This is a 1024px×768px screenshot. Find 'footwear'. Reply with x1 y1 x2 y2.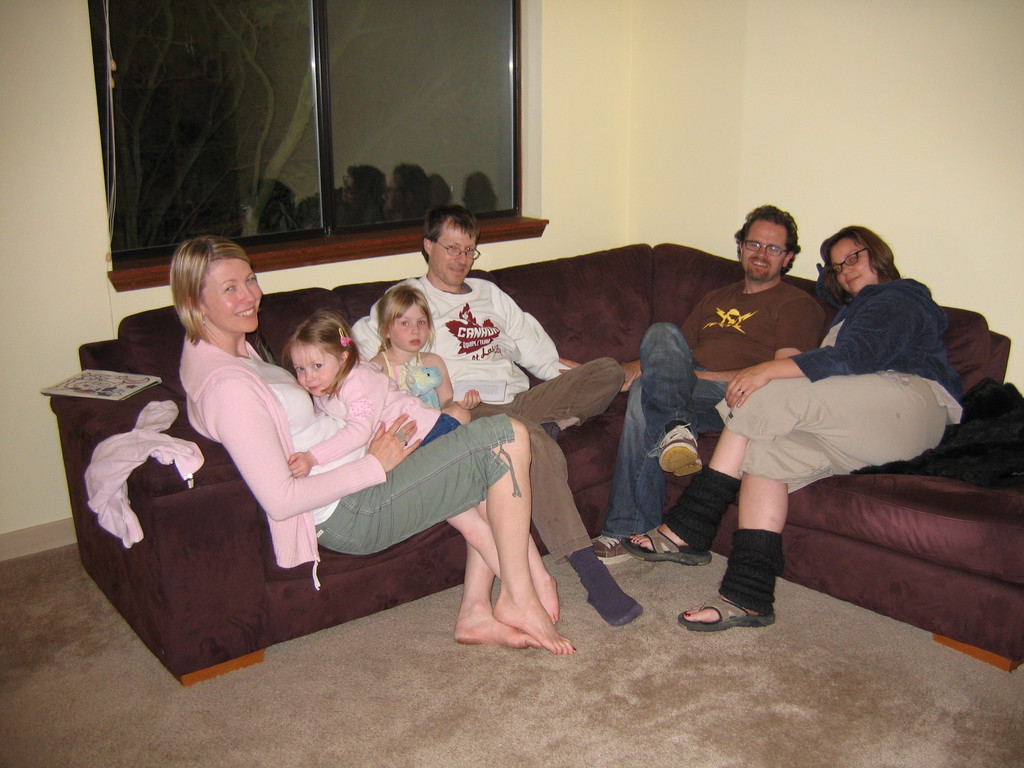
588 582 644 627.
